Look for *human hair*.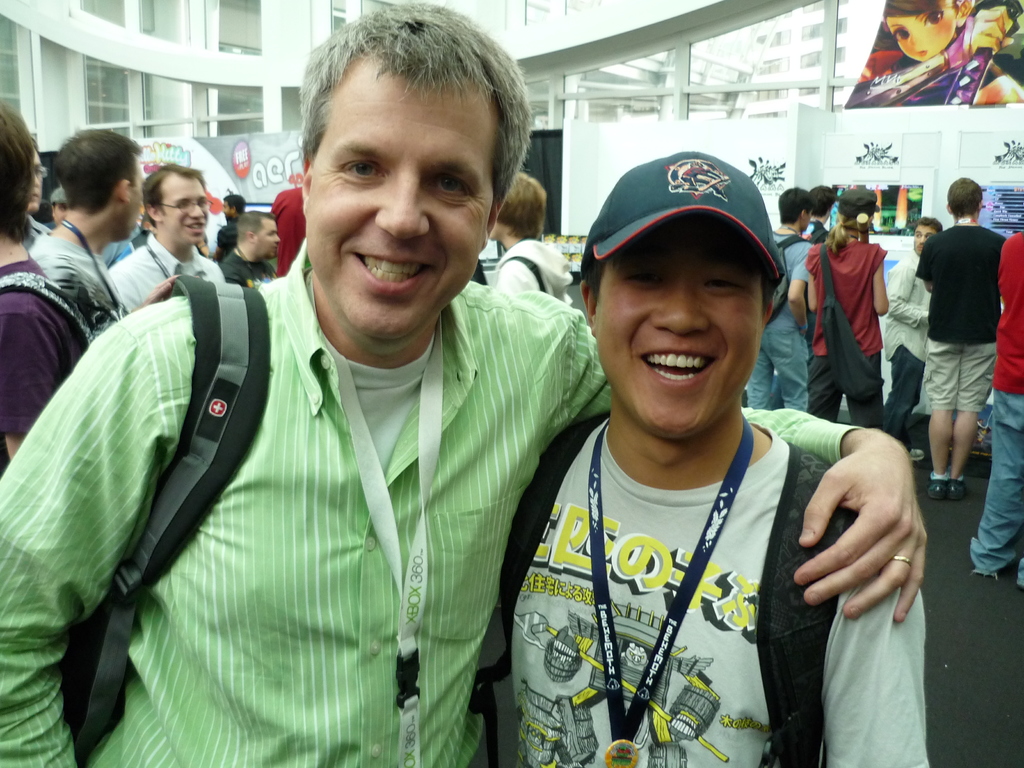
Found: 884/0/957/28.
